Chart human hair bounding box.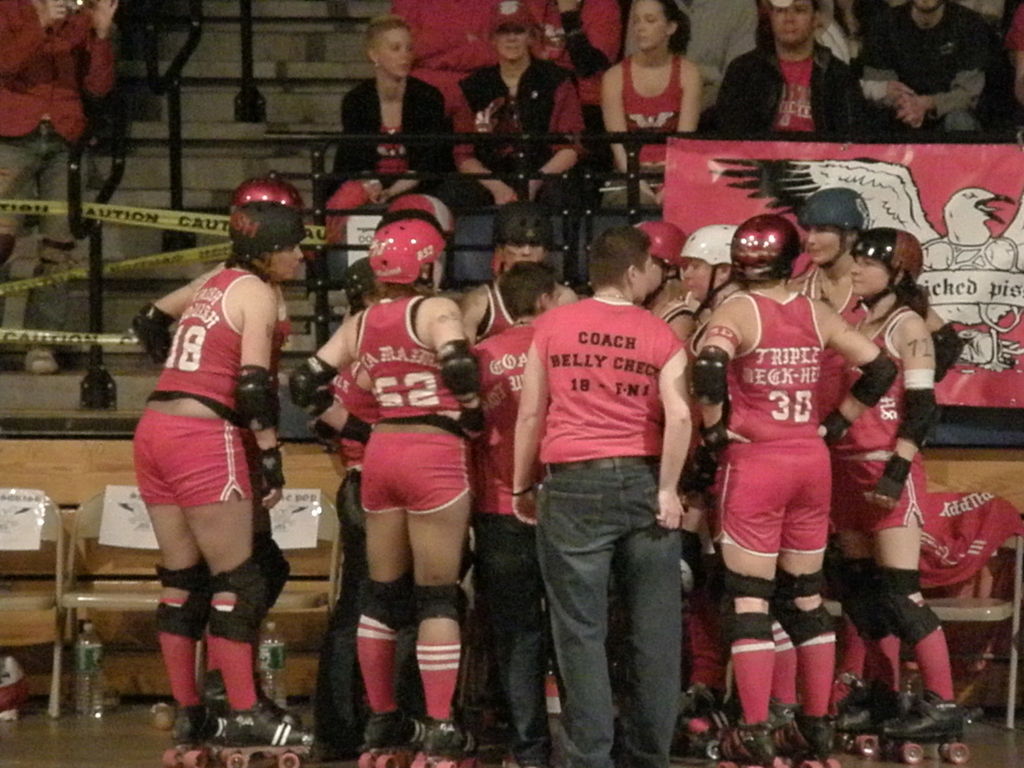
Charted: (x1=378, y1=262, x2=435, y2=298).
